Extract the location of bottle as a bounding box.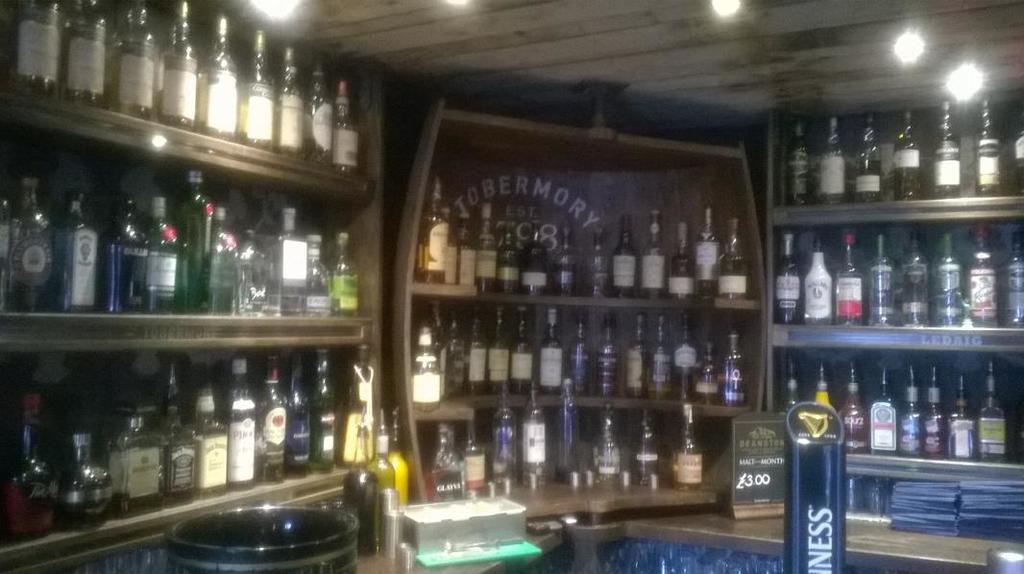
detection(774, 229, 802, 327).
